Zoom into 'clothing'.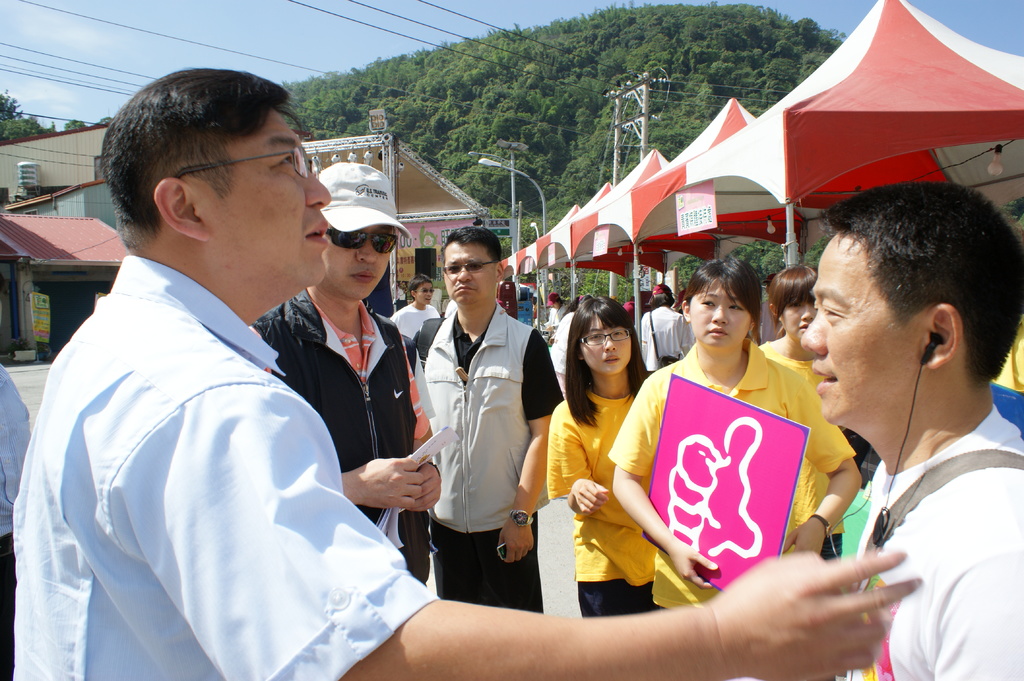
Zoom target: 574:586:660:614.
